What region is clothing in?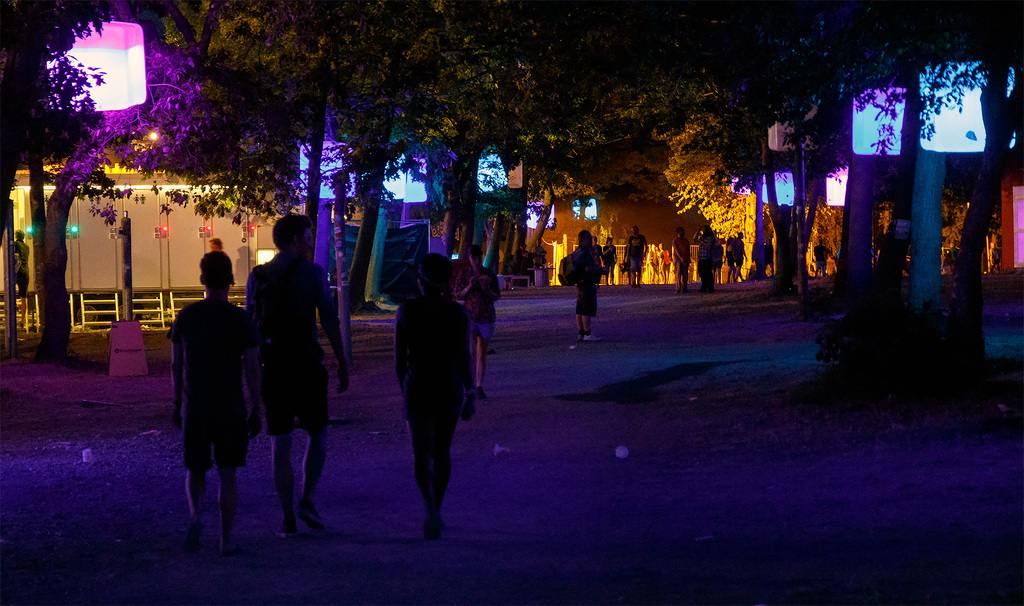
<box>698,233,716,287</box>.
